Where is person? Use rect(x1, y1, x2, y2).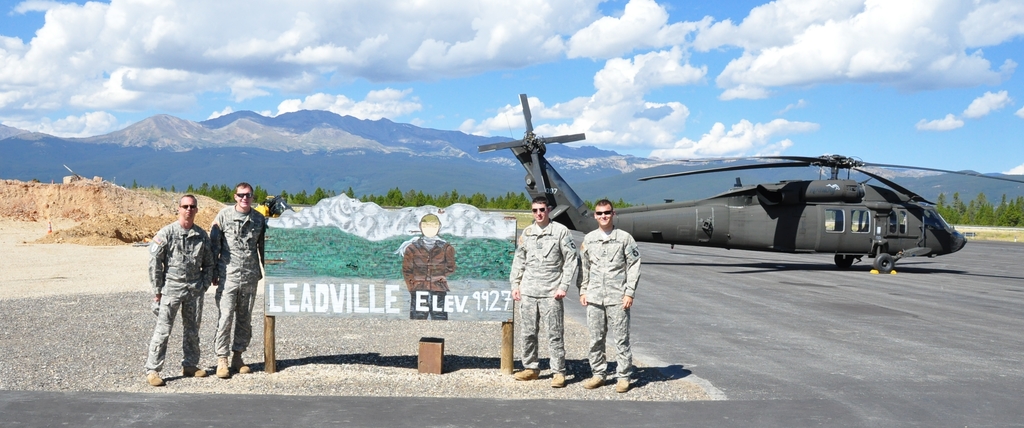
rect(503, 200, 583, 390).
